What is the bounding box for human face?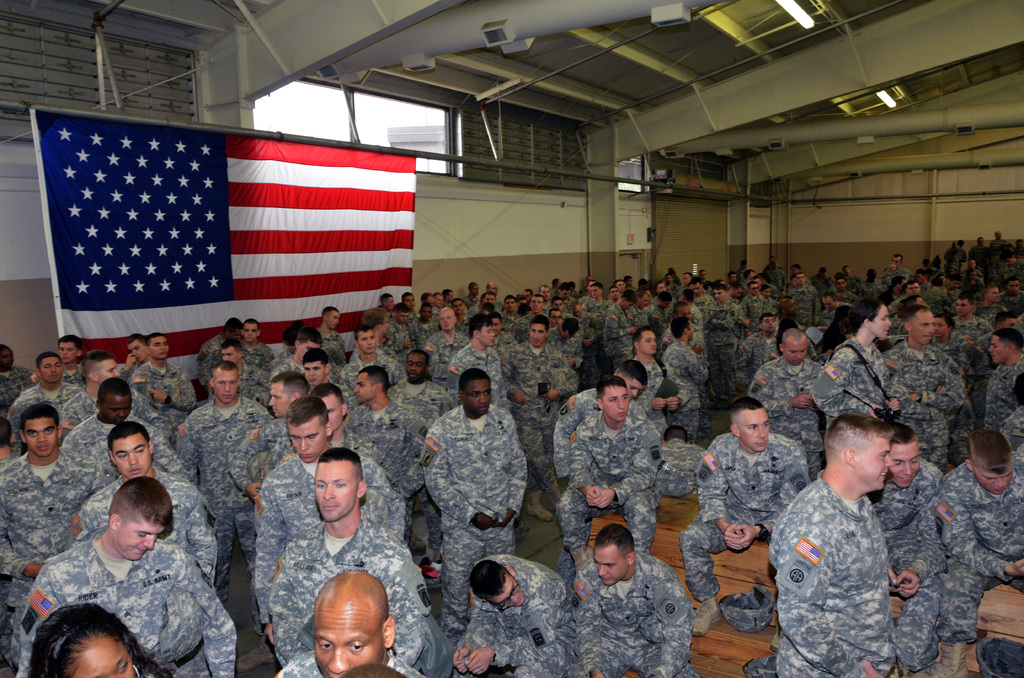
771 262 775 270.
